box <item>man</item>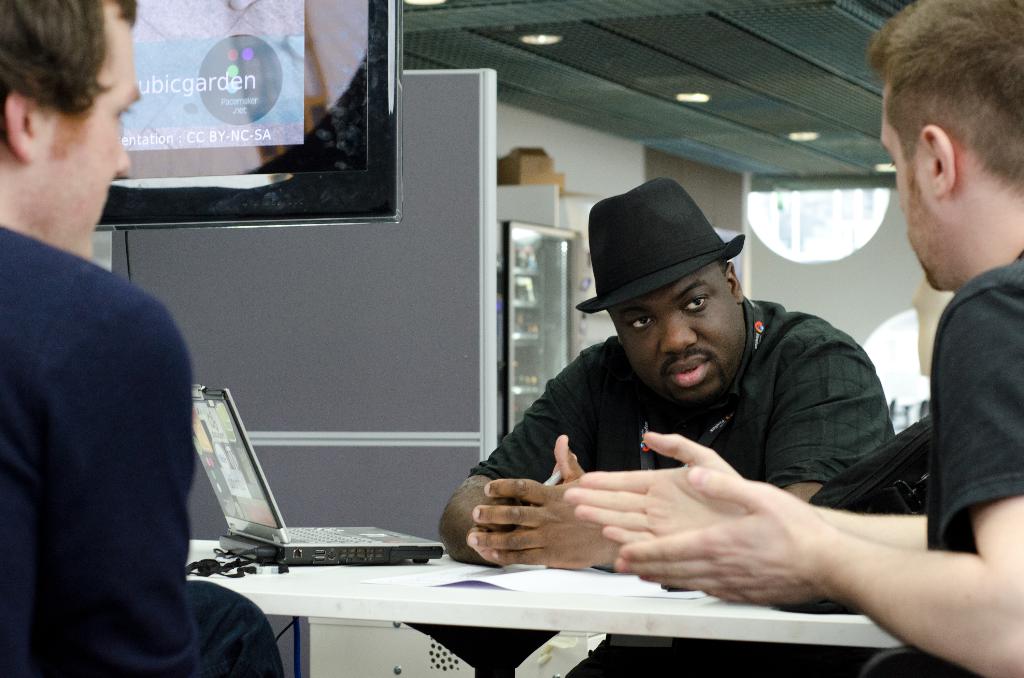
<box>0,0,291,677</box>
